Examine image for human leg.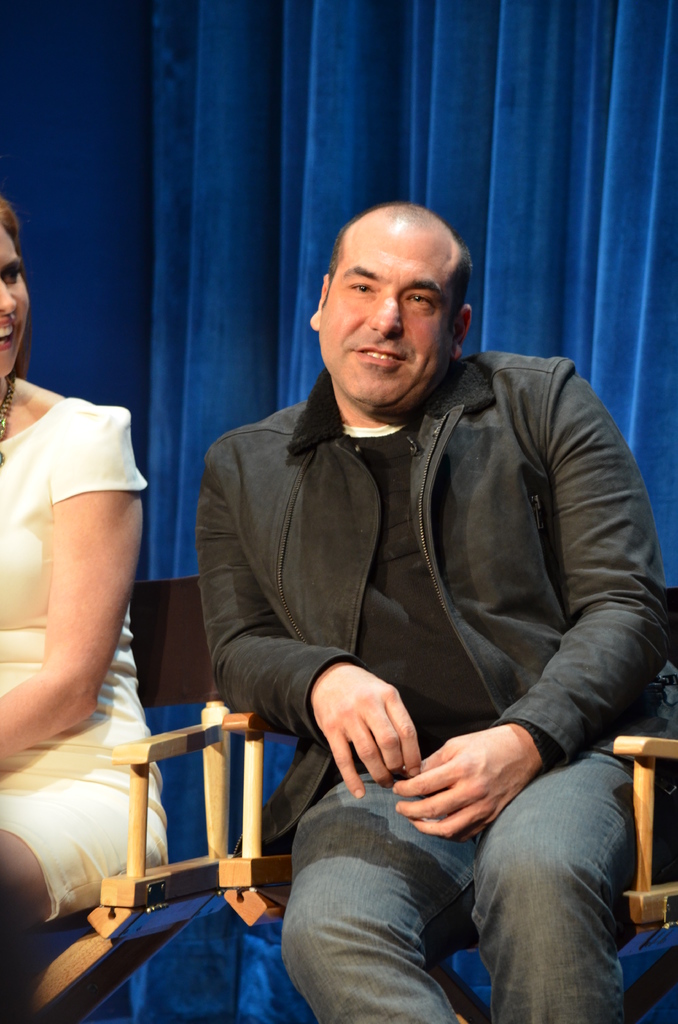
Examination result: box=[474, 726, 654, 1023].
